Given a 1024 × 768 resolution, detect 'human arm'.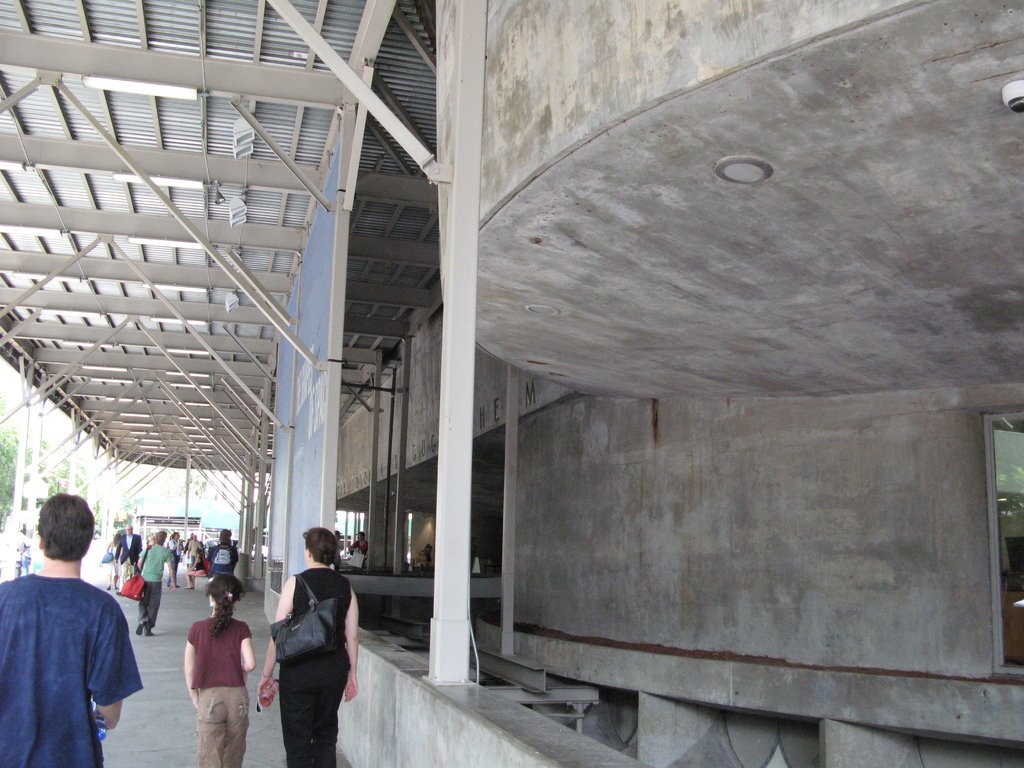
left=255, top=573, right=296, bottom=699.
